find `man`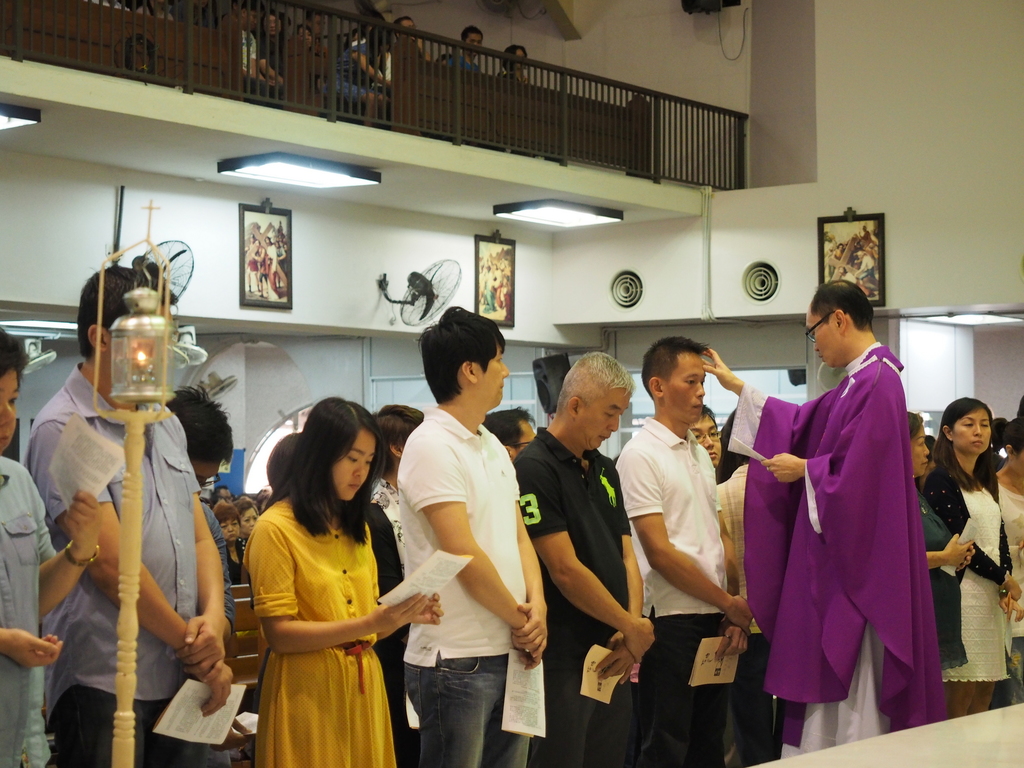
crop(504, 346, 659, 767)
